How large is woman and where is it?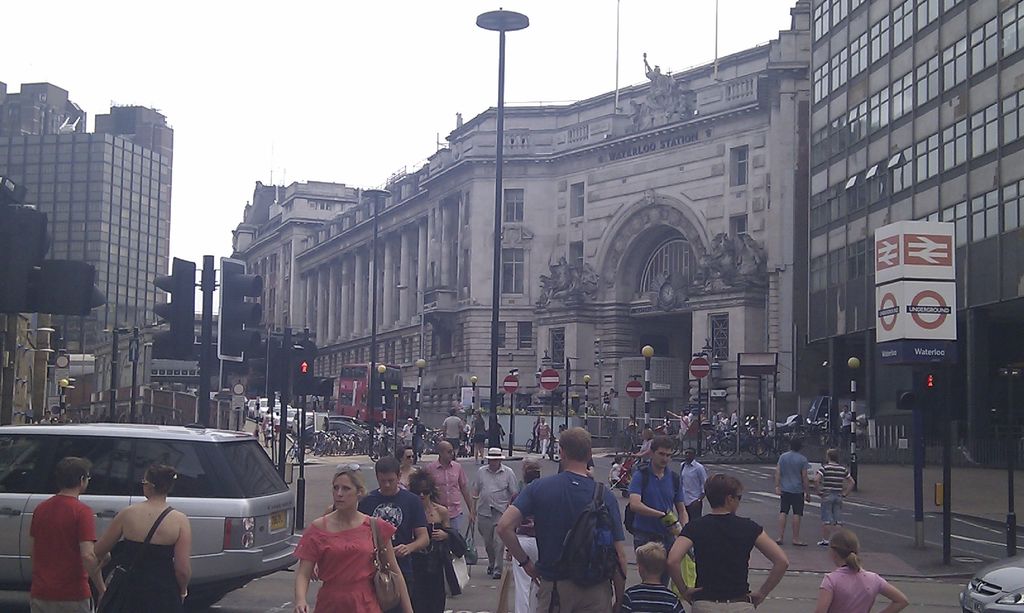
Bounding box: bbox(312, 491, 407, 612).
